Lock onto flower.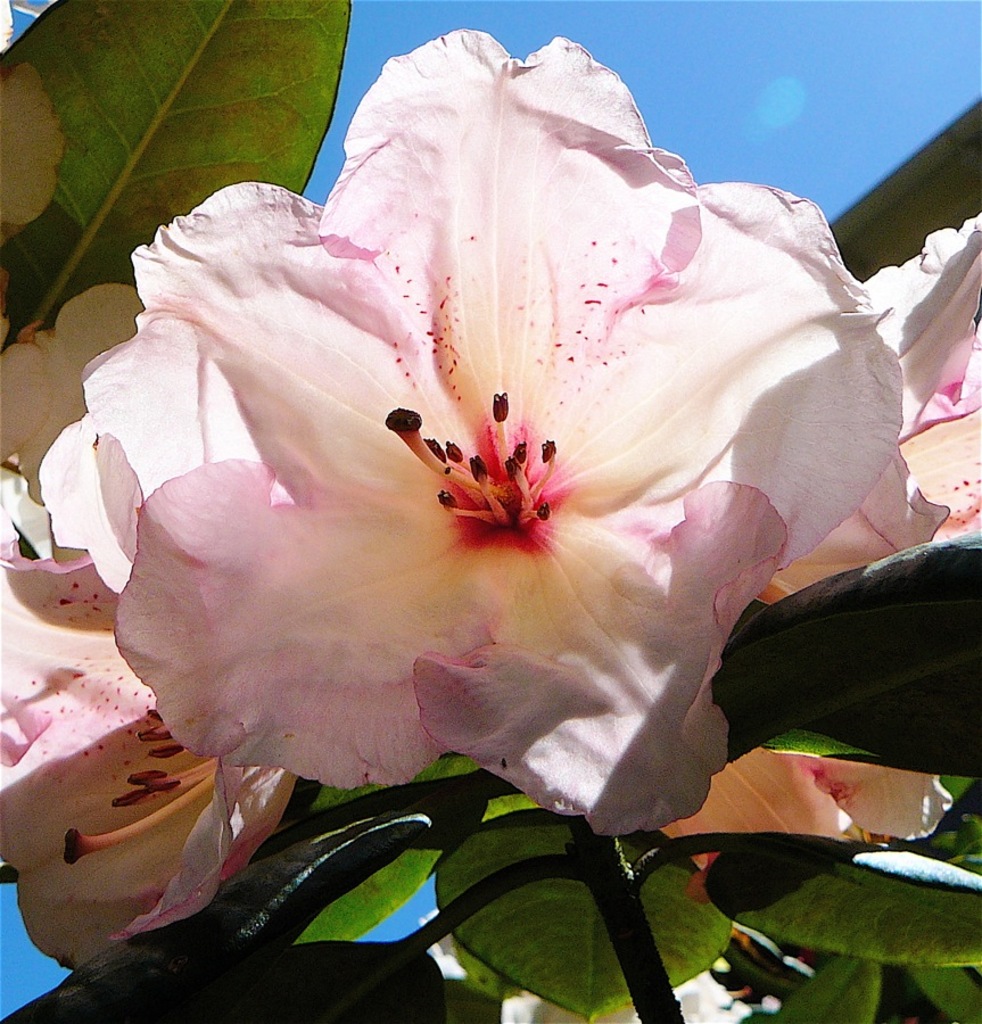
Locked: BBox(0, 451, 299, 964).
